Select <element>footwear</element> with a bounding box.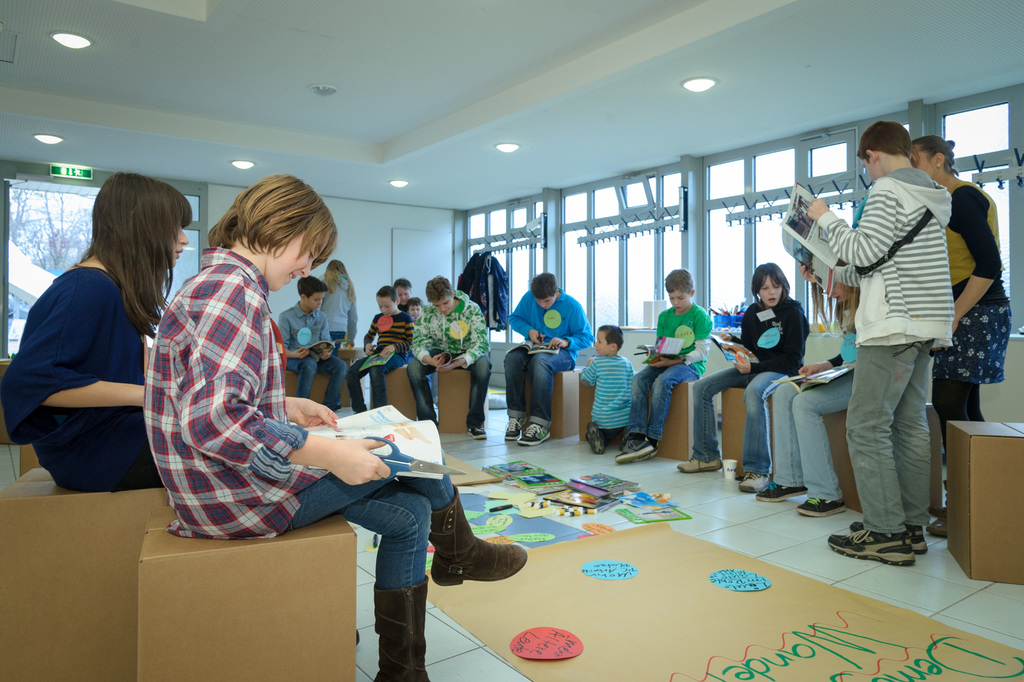
<region>927, 508, 952, 540</region>.
